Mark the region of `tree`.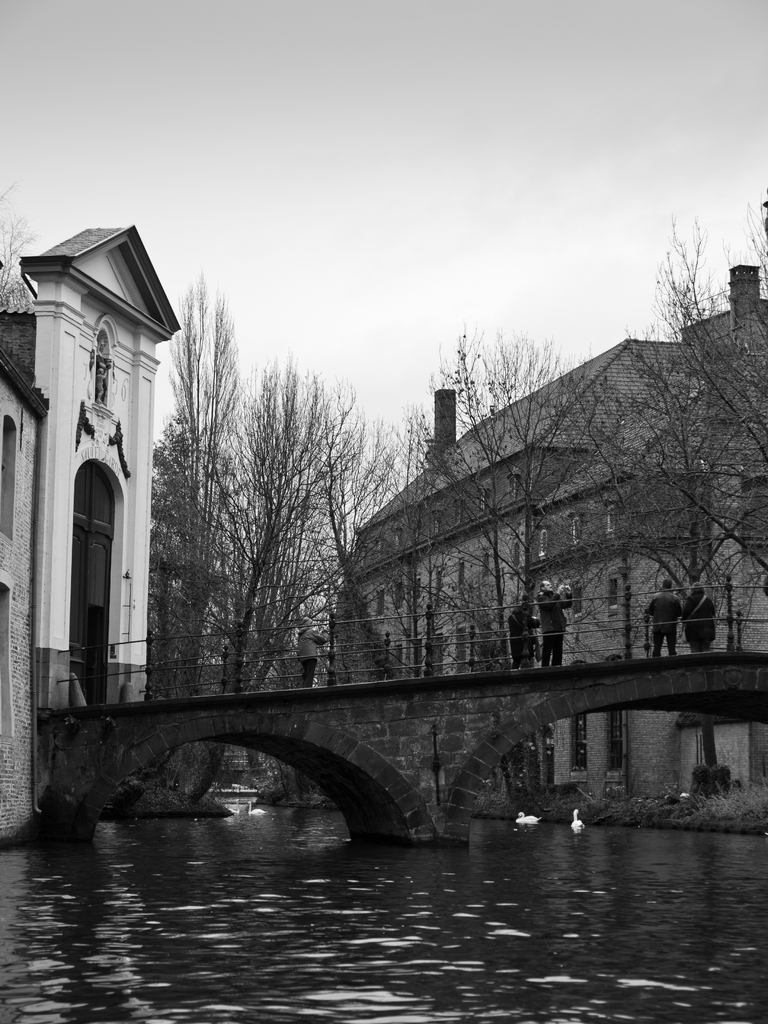
Region: <box>320,391,392,713</box>.
